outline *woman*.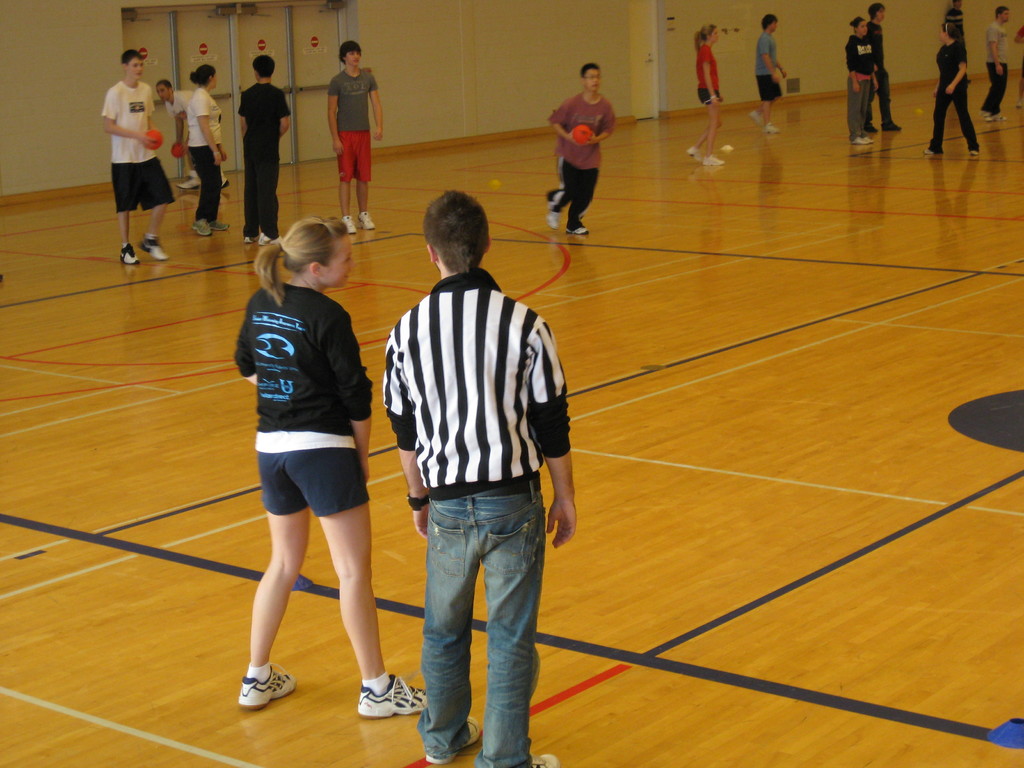
Outline: 687:23:724:164.
